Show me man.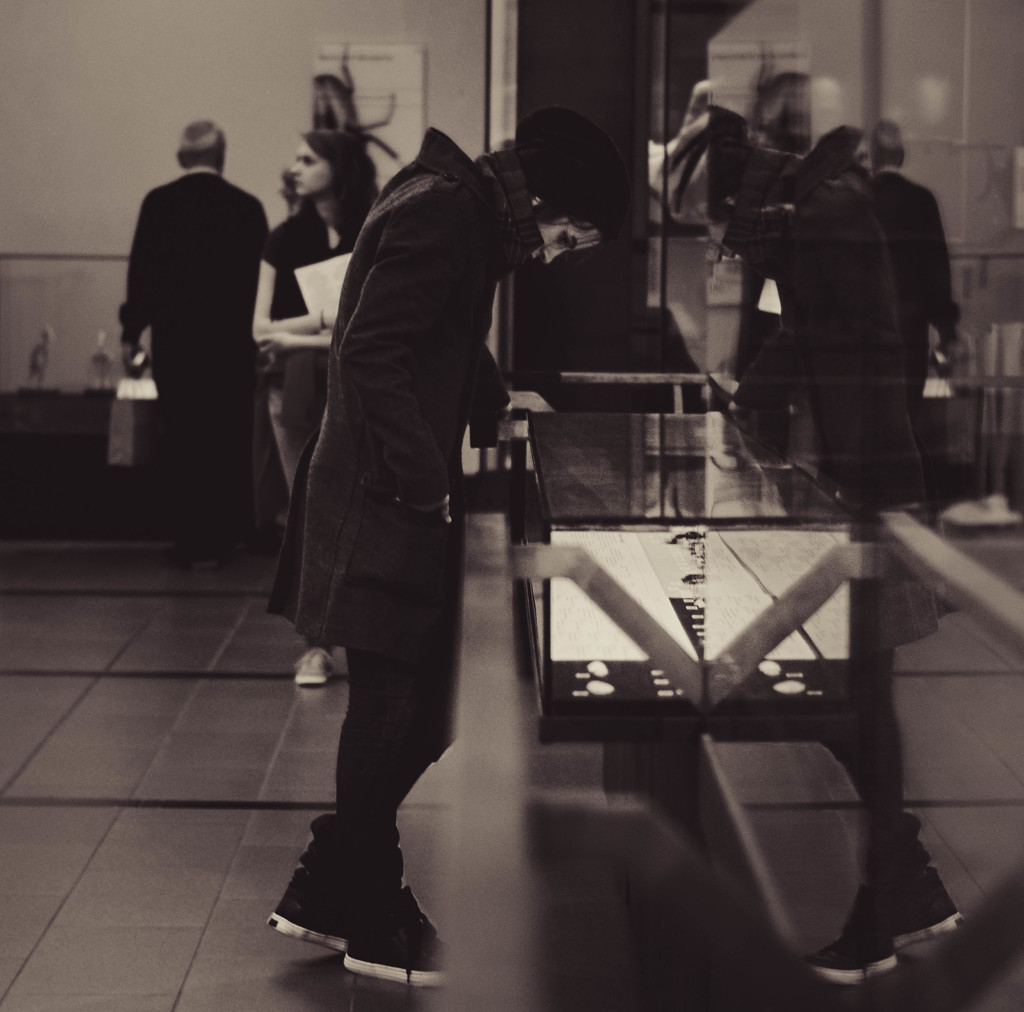
man is here: bbox=[768, 118, 909, 540].
